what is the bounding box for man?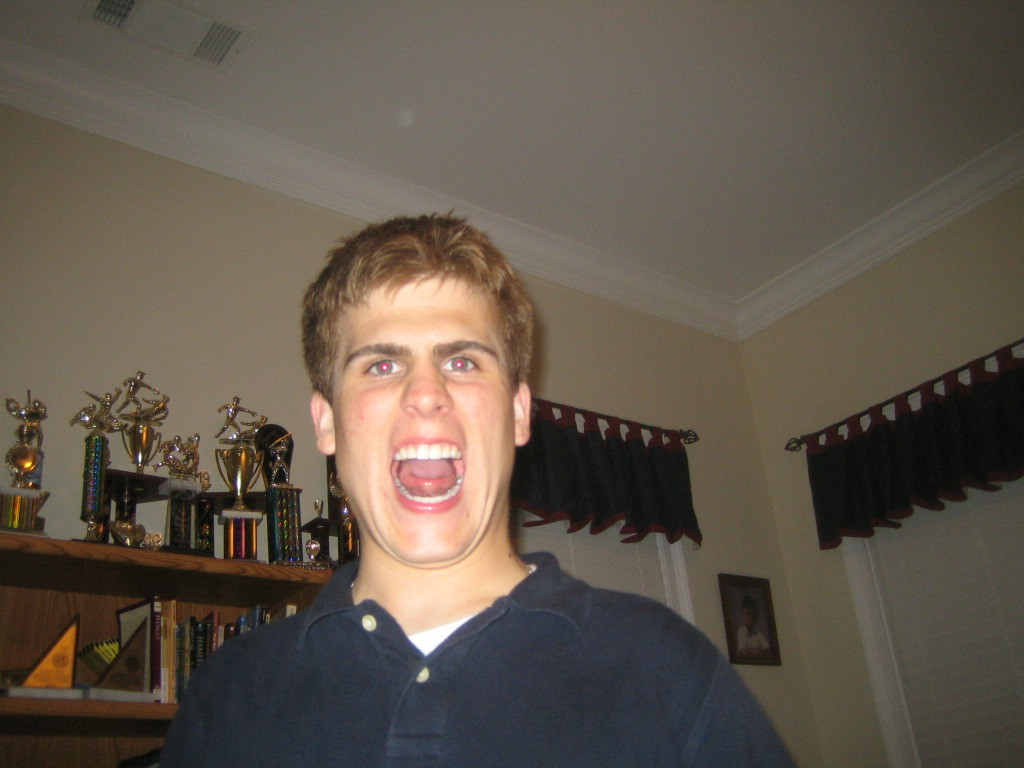
{"left": 192, "top": 206, "right": 718, "bottom": 767}.
